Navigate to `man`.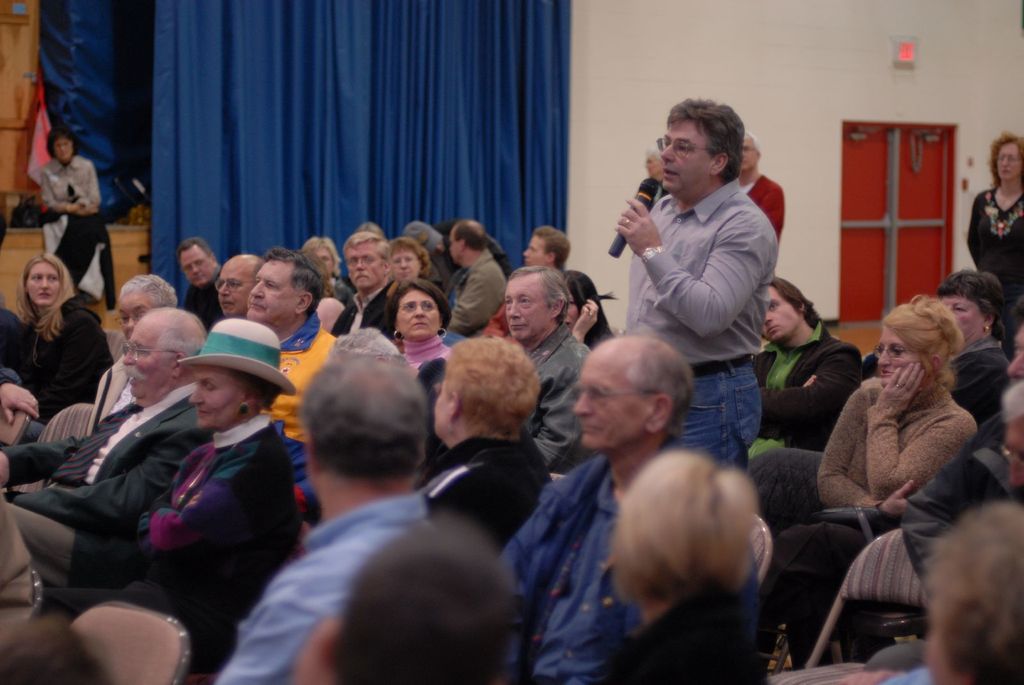
Navigation target: [965,294,1023,447].
